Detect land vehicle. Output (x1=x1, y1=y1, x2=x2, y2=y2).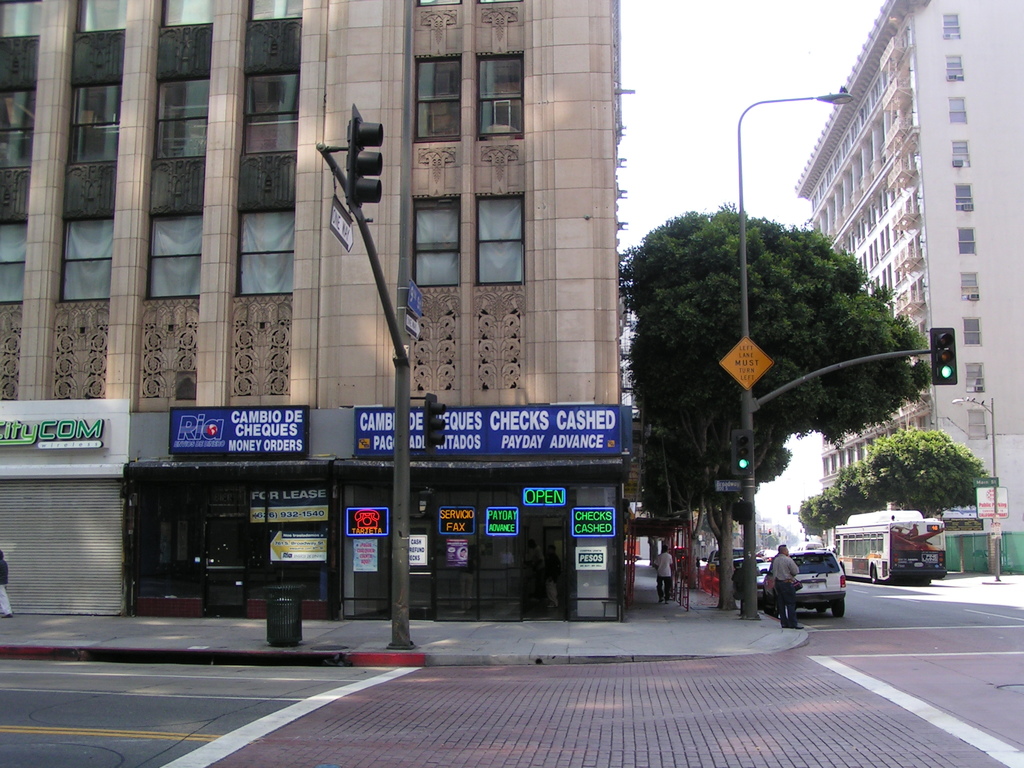
(x1=733, y1=557, x2=762, y2=588).
